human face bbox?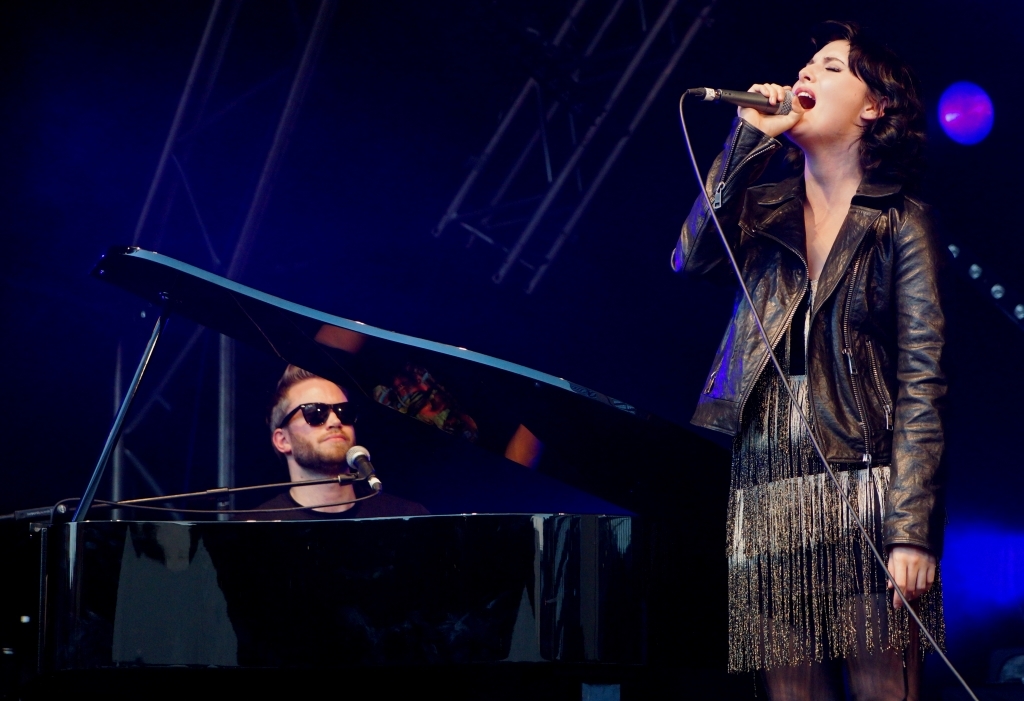
x1=795, y1=31, x2=871, y2=135
